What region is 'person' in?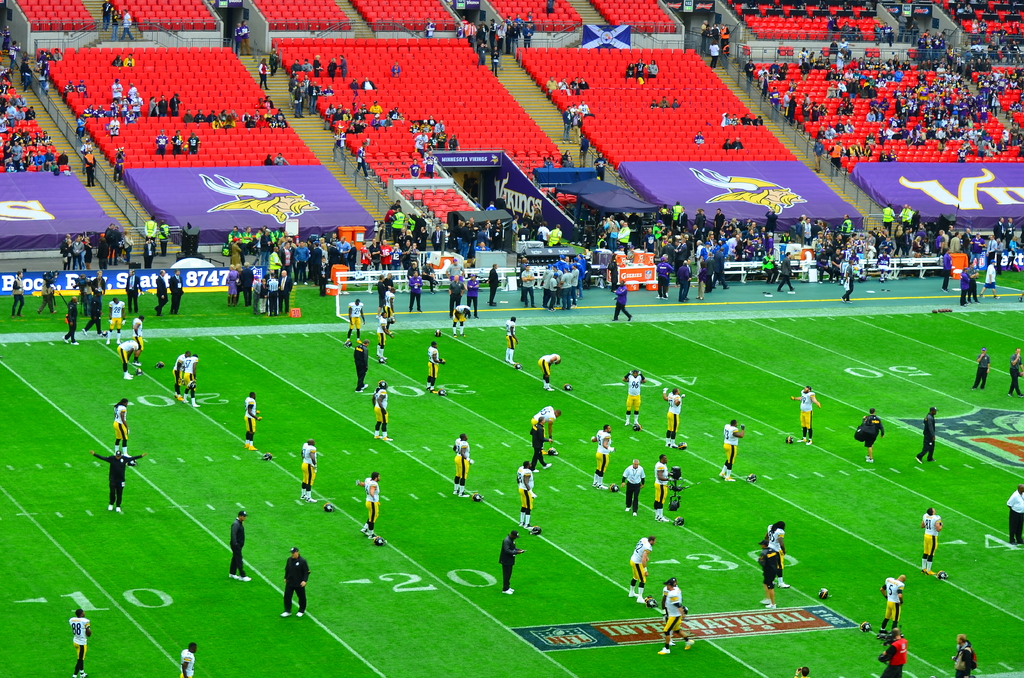
box=[227, 504, 254, 586].
